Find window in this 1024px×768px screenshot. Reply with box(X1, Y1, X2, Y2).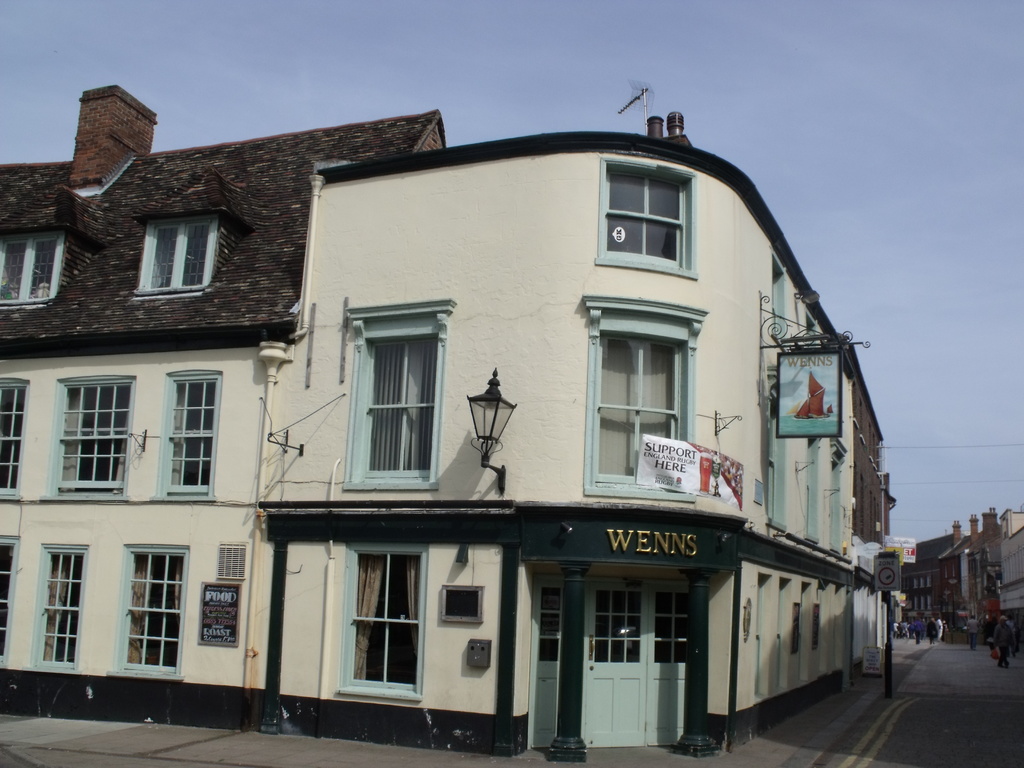
box(0, 542, 18, 655).
